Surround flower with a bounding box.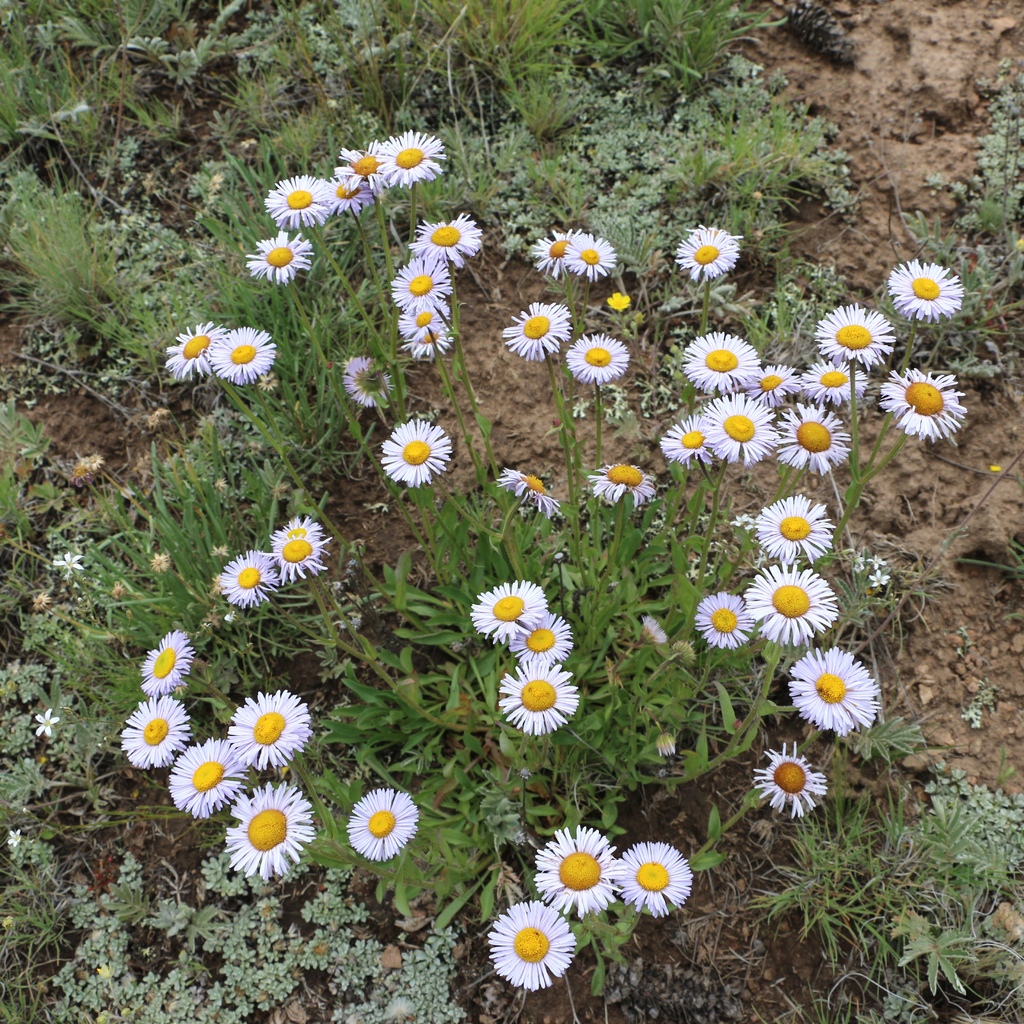
(x1=785, y1=643, x2=879, y2=737).
